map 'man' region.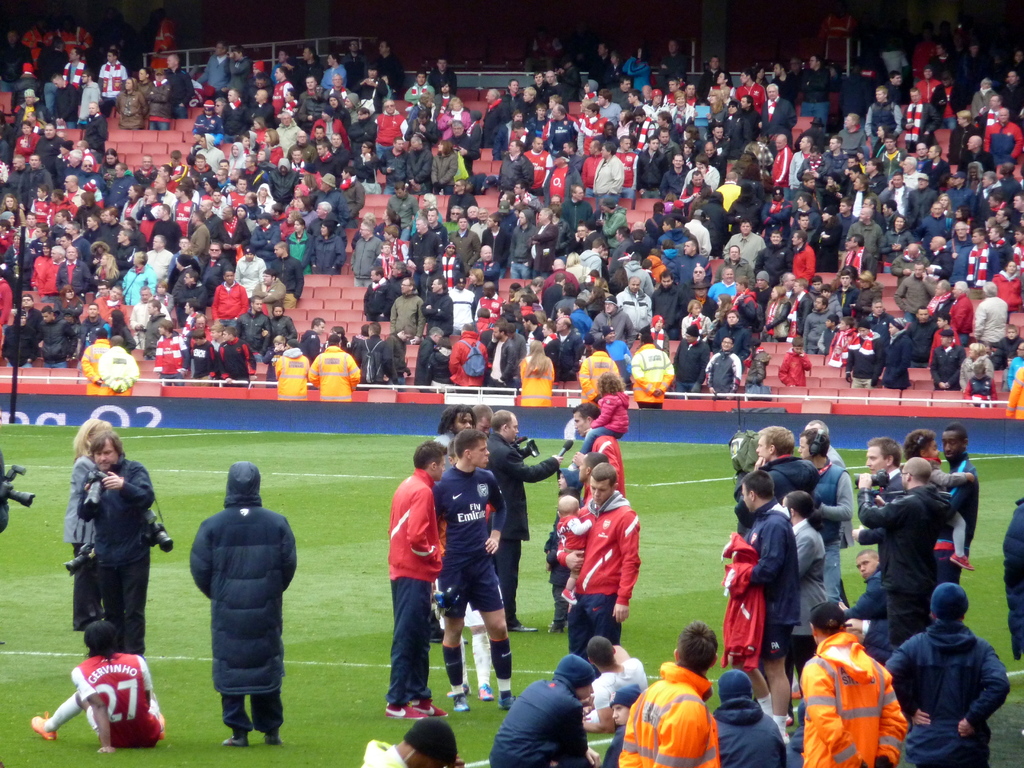
Mapped to <box>207,266,246,328</box>.
